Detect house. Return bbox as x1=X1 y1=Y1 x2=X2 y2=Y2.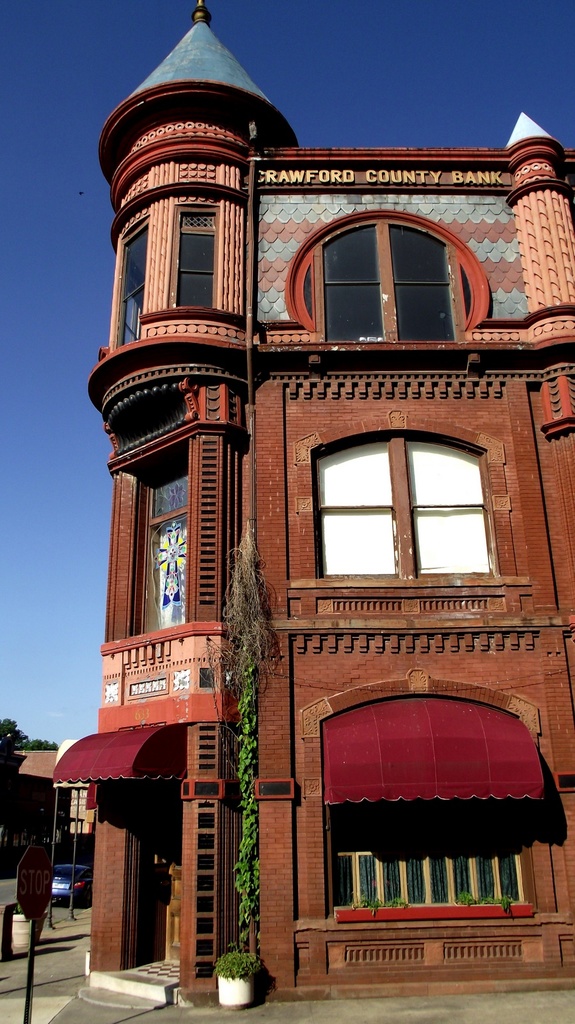
x1=0 y1=747 x2=100 y2=852.
